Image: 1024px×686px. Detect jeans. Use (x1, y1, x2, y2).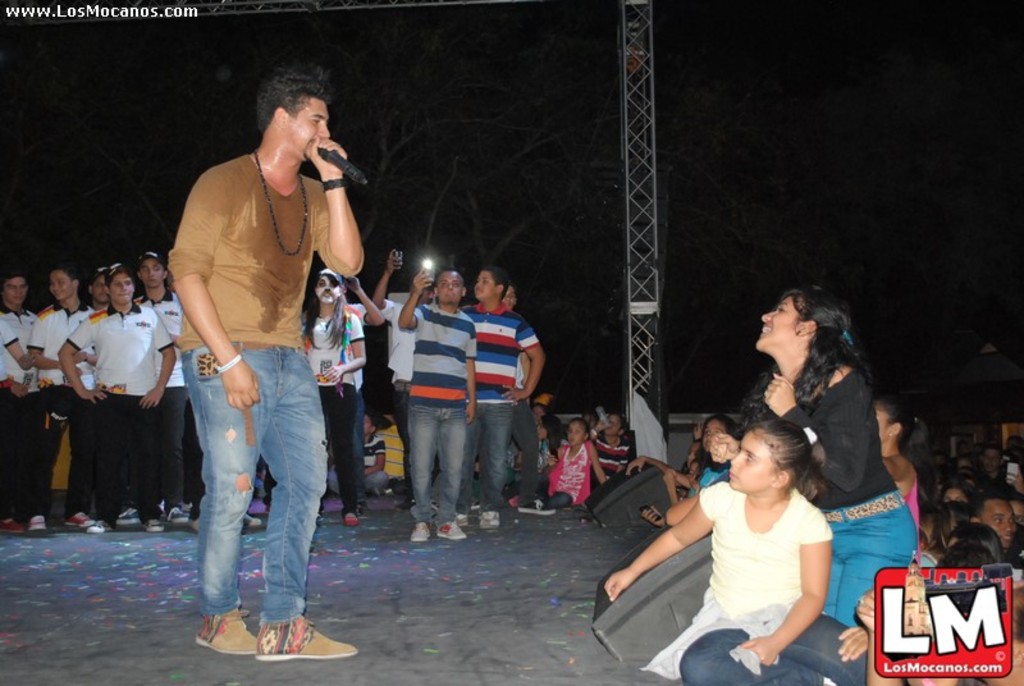
(408, 407, 467, 525).
